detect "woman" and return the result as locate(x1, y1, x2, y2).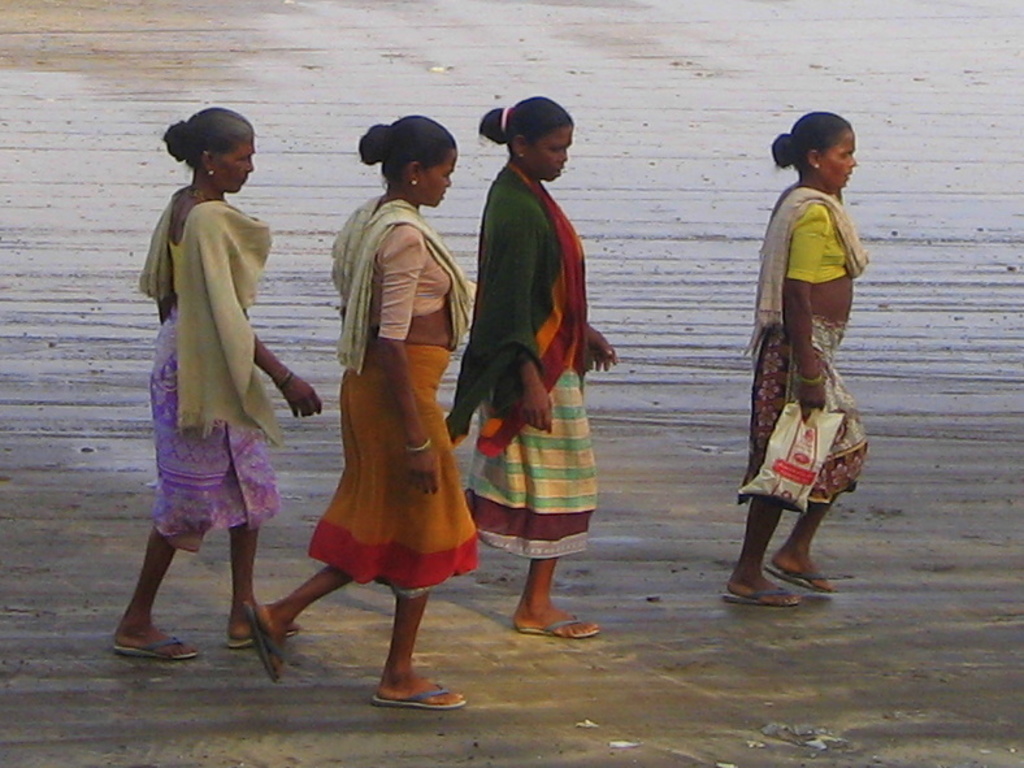
locate(443, 95, 620, 638).
